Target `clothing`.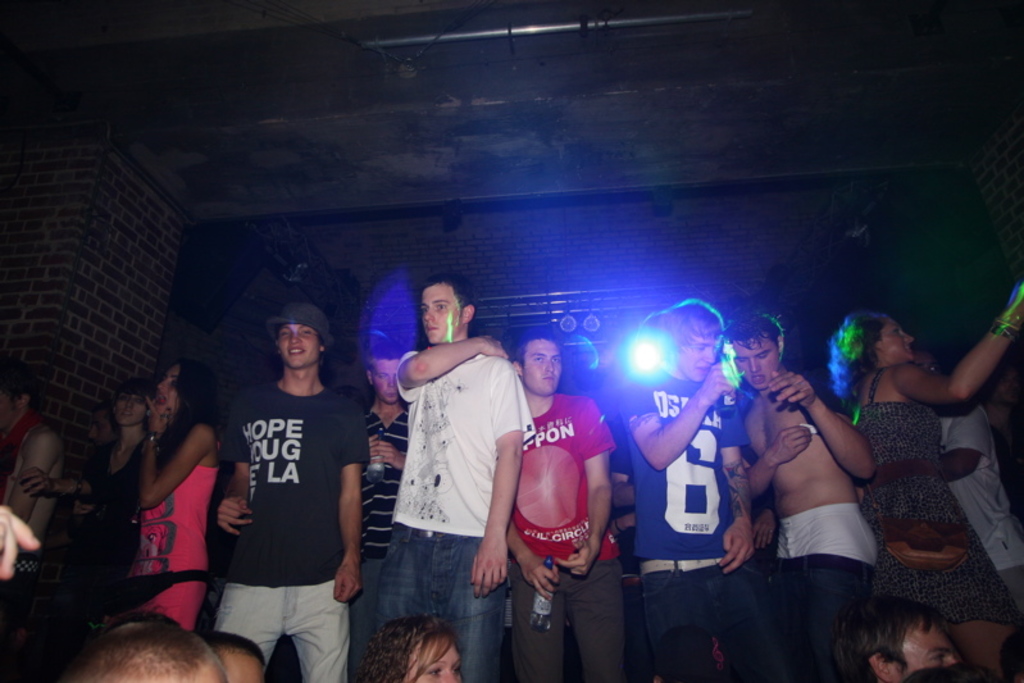
Target region: x1=205 y1=340 x2=361 y2=646.
